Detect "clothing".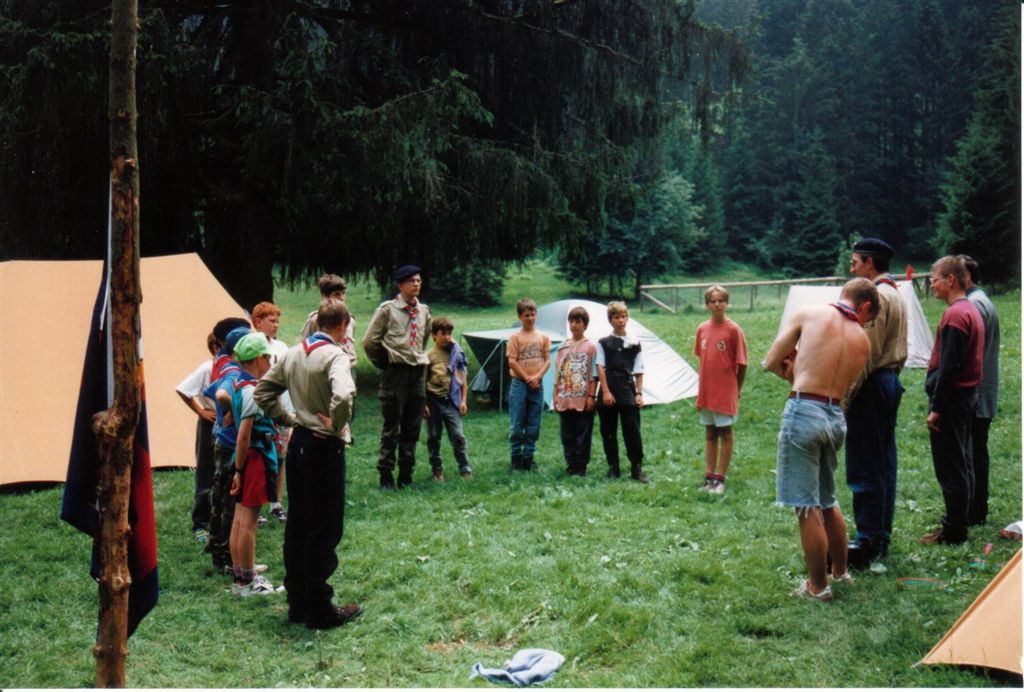
Detected at region(174, 356, 233, 521).
